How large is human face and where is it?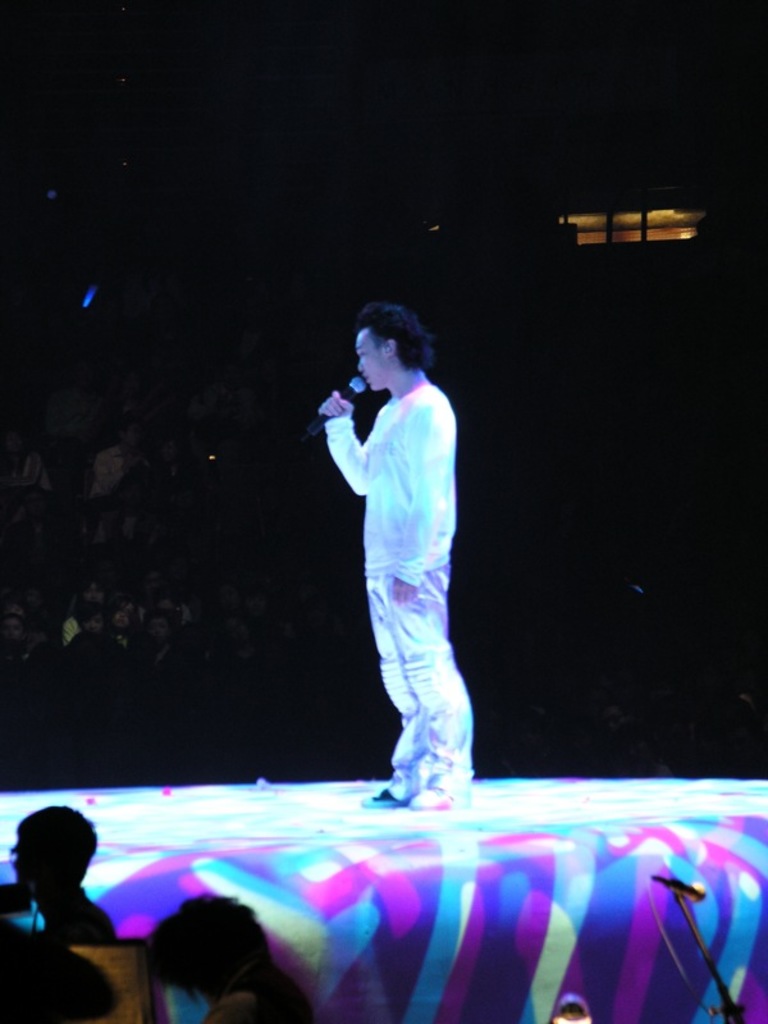
Bounding box: 355:329:388:393.
